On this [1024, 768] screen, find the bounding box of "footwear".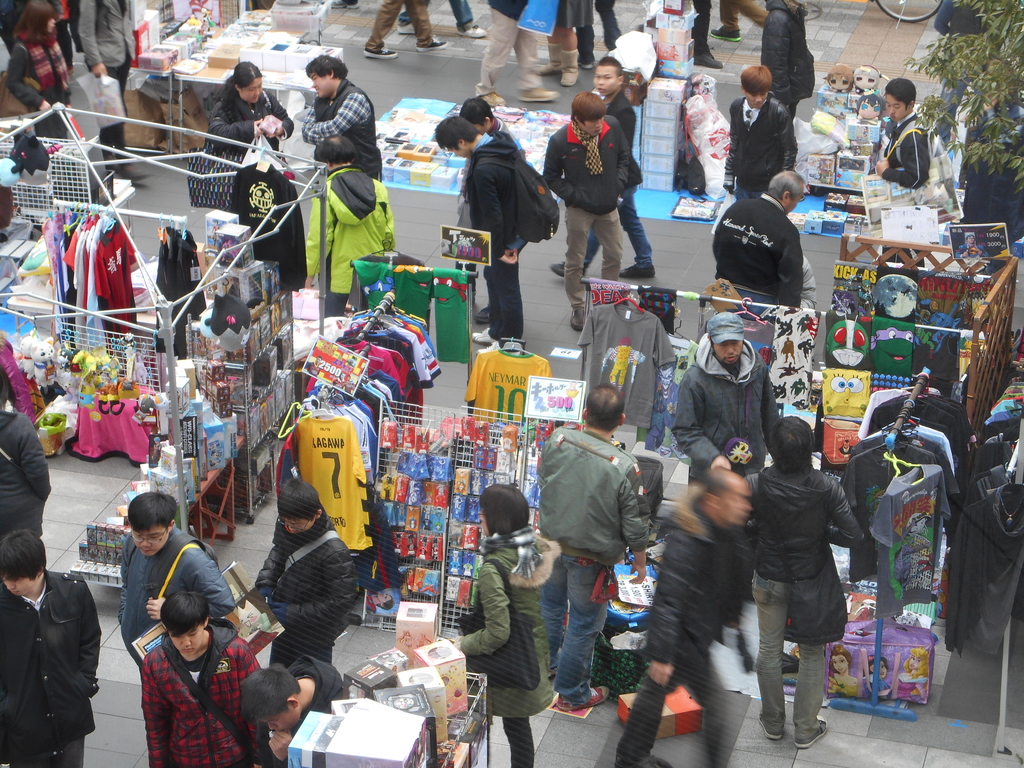
Bounding box: bbox=[414, 35, 447, 53].
